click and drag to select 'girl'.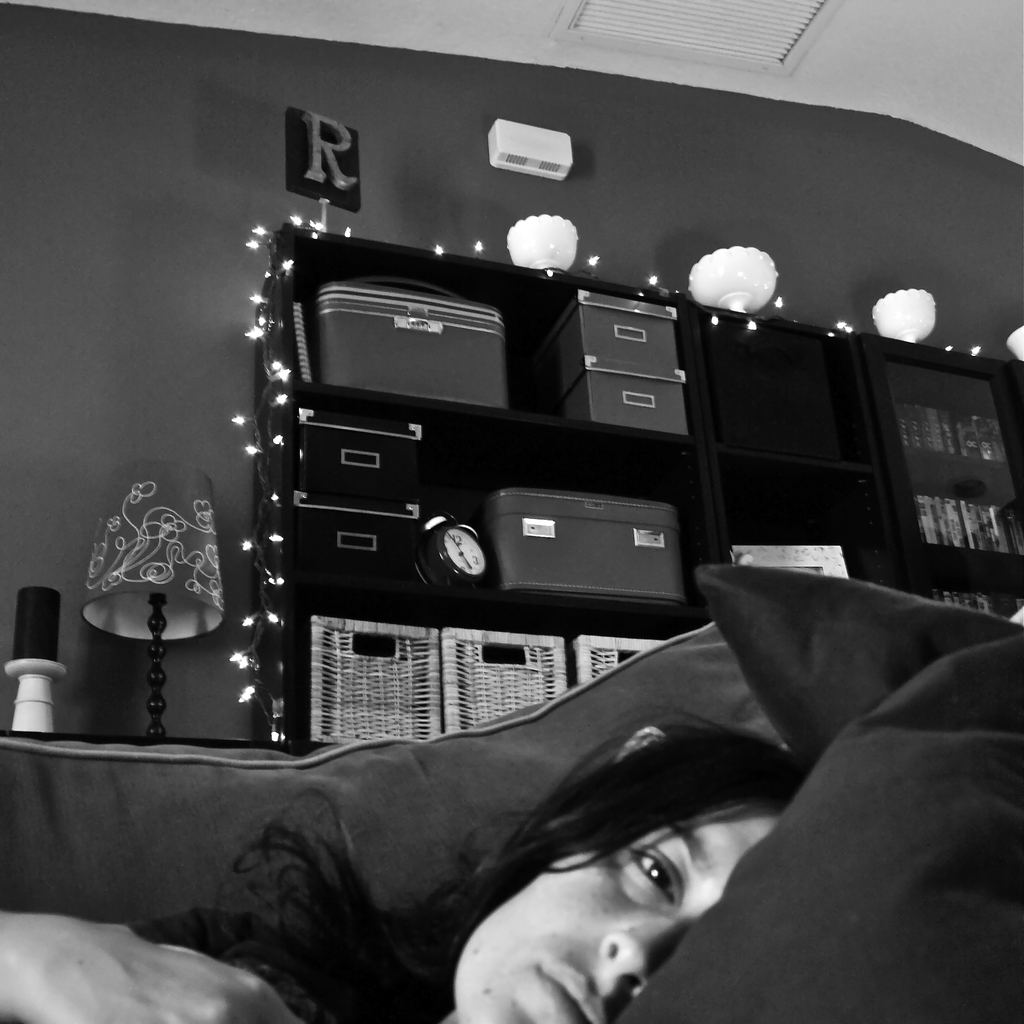
Selection: [0,710,809,1023].
